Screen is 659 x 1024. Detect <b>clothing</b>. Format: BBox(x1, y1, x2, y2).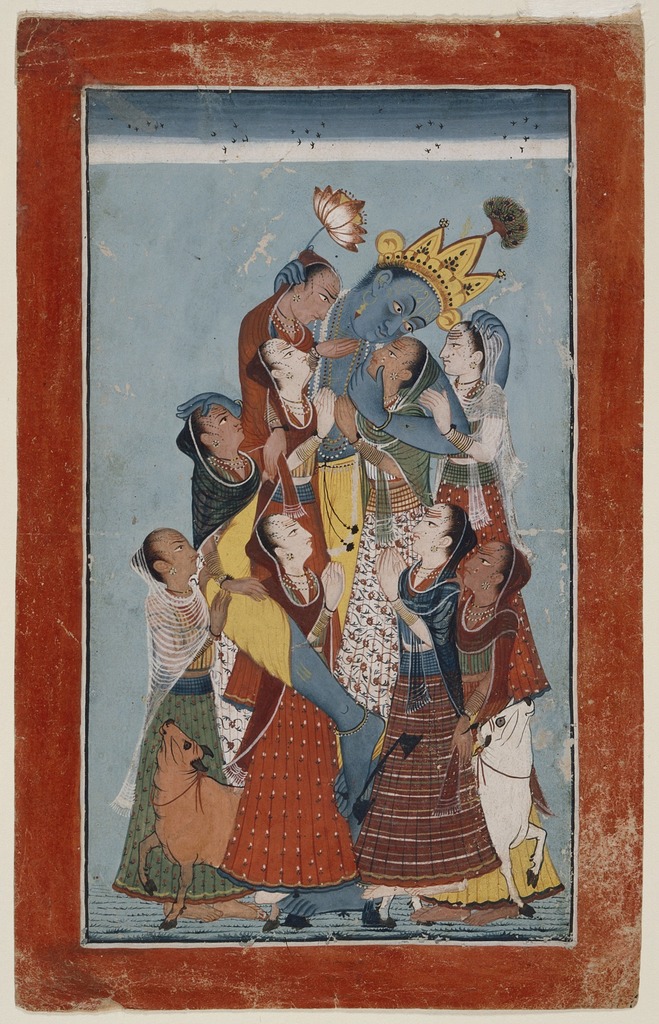
BBox(231, 251, 323, 468).
